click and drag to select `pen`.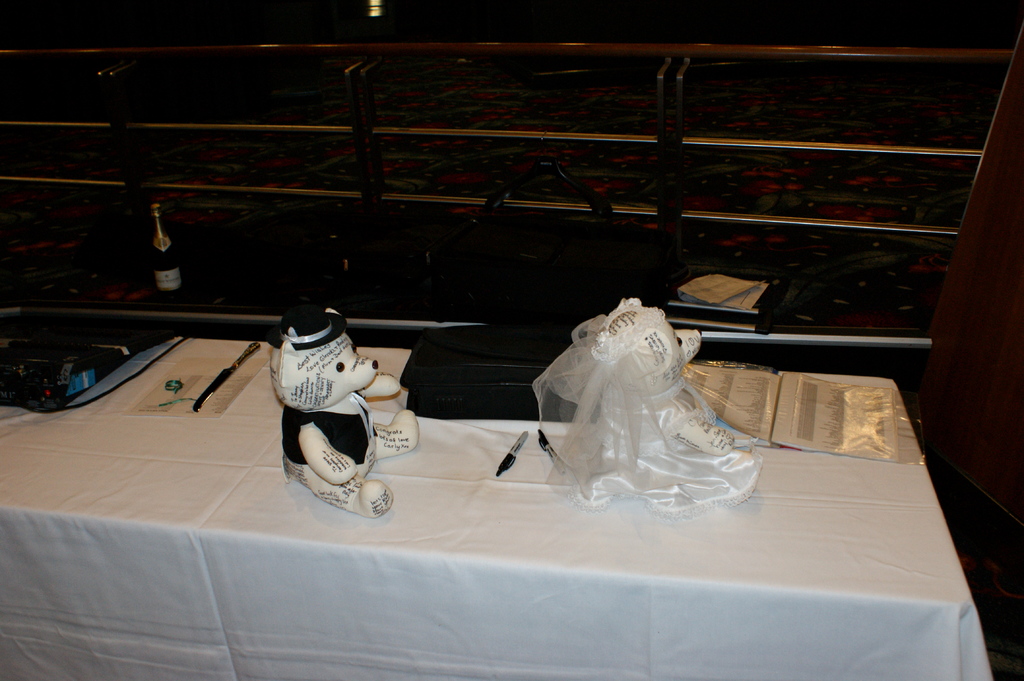
Selection: box(535, 425, 566, 482).
